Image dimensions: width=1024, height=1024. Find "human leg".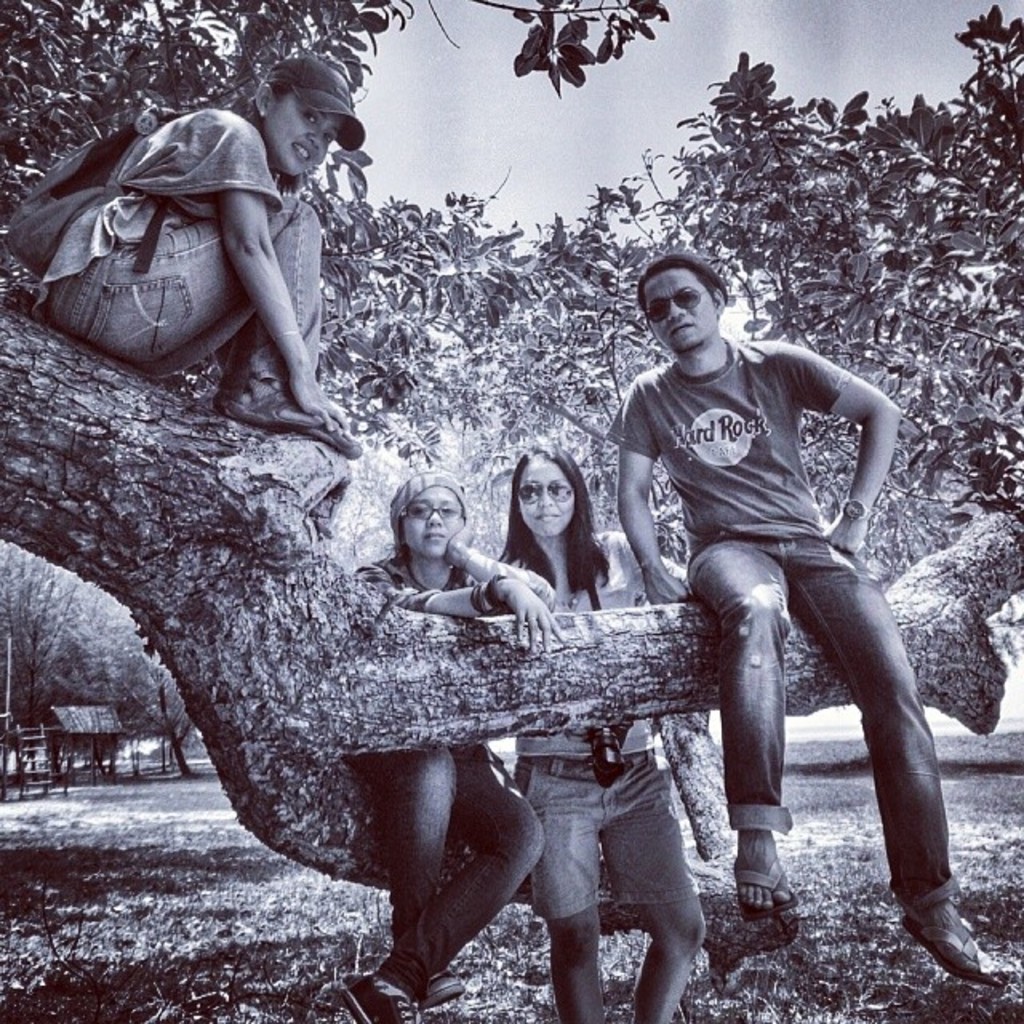
crop(347, 722, 547, 1022).
